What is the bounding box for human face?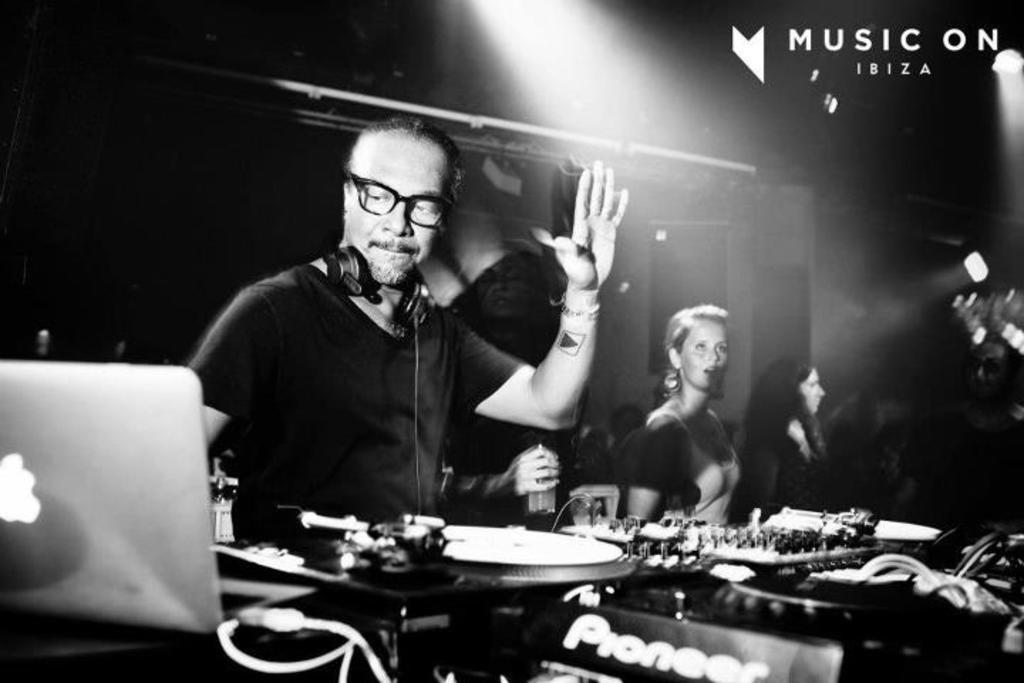
684, 322, 730, 386.
